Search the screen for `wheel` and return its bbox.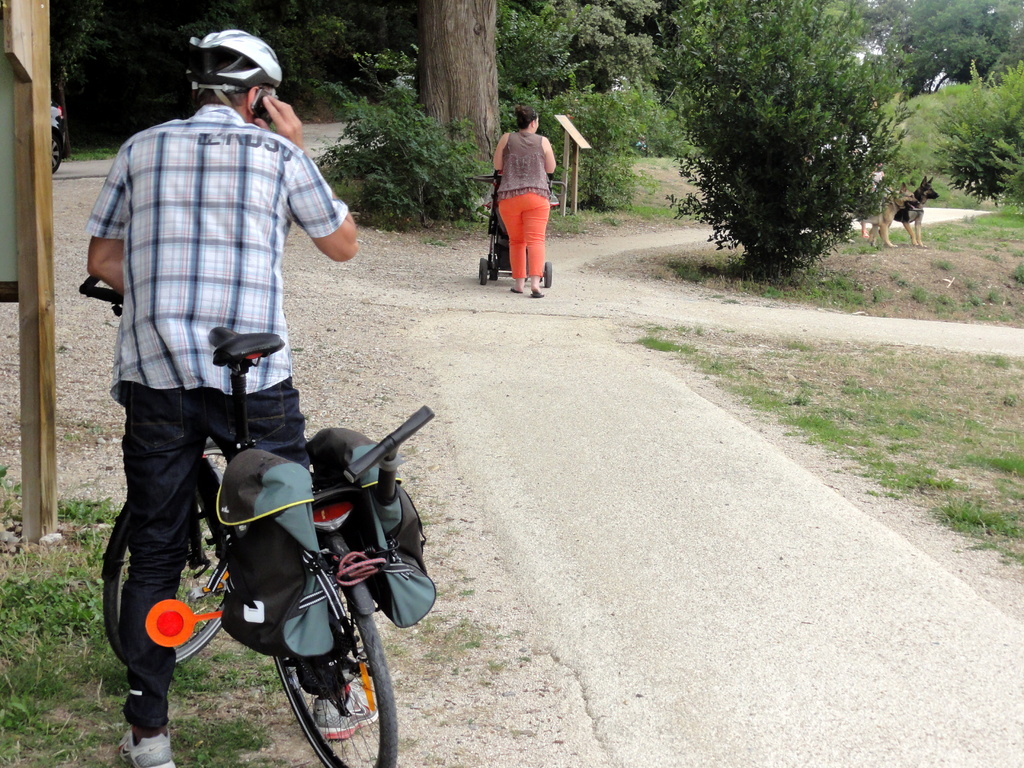
Found: select_region(98, 438, 225, 668).
